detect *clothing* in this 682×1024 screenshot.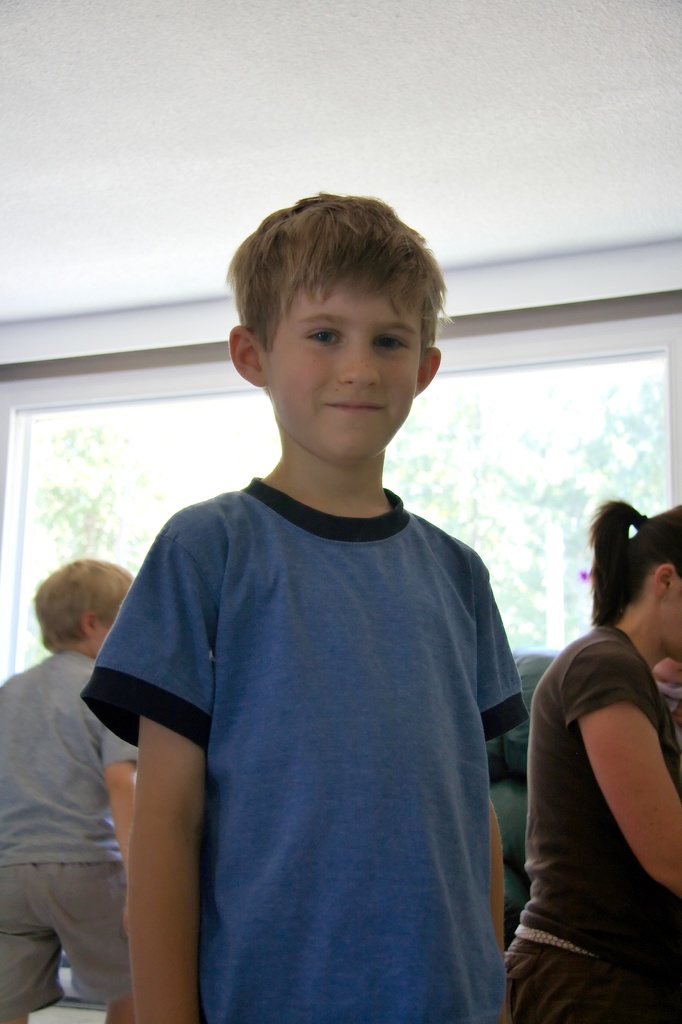
Detection: region(113, 427, 548, 1023).
